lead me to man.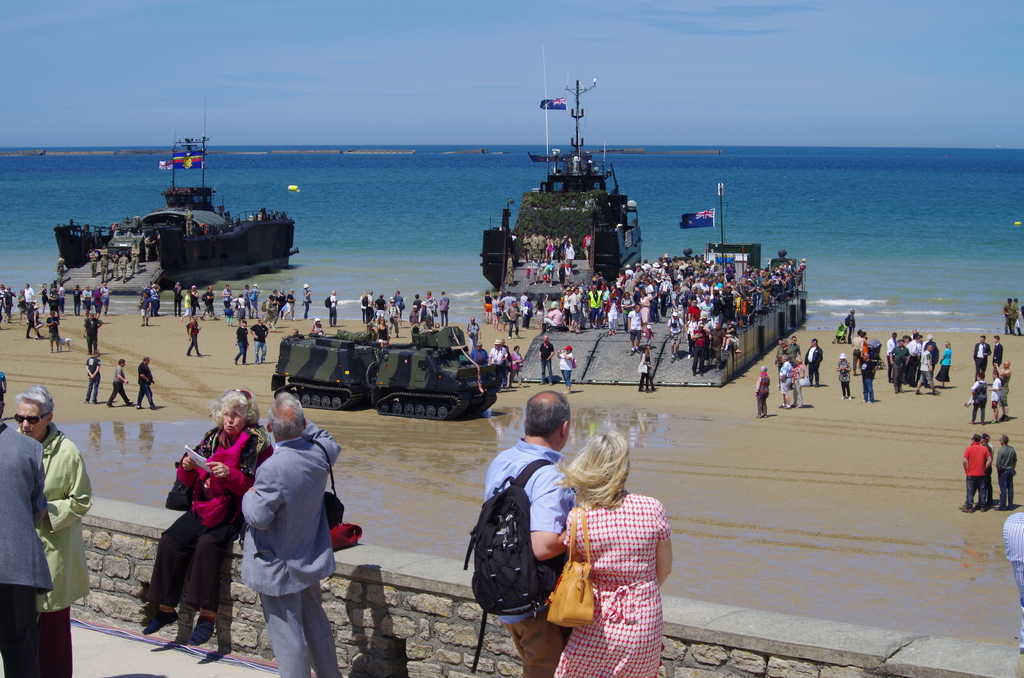
Lead to (776, 353, 794, 409).
